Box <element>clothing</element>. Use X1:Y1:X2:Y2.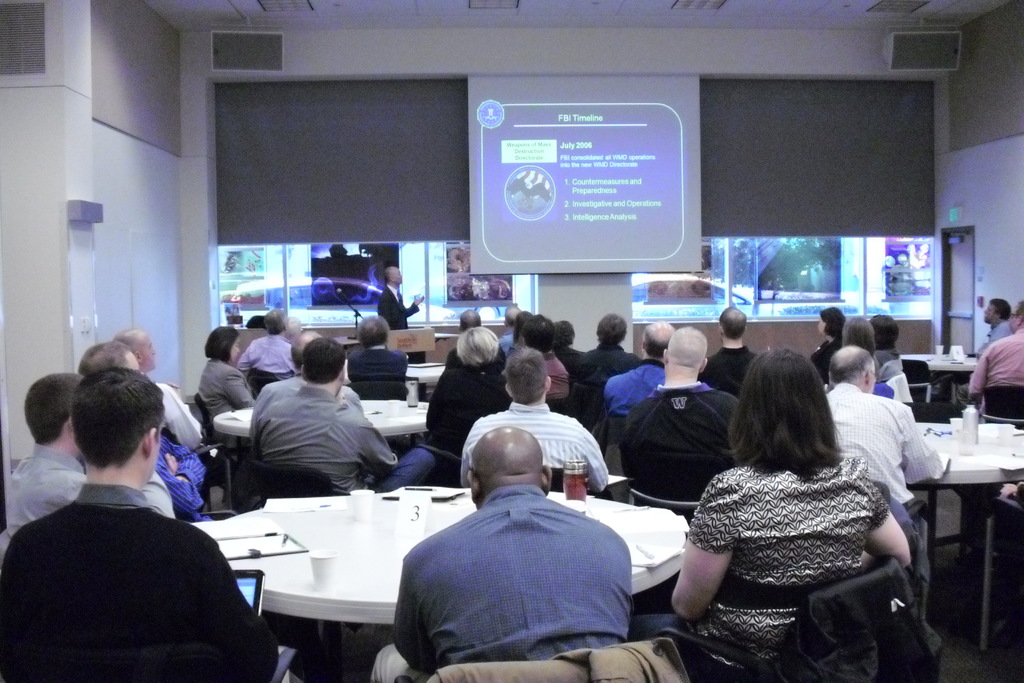
620:381:741:502.
